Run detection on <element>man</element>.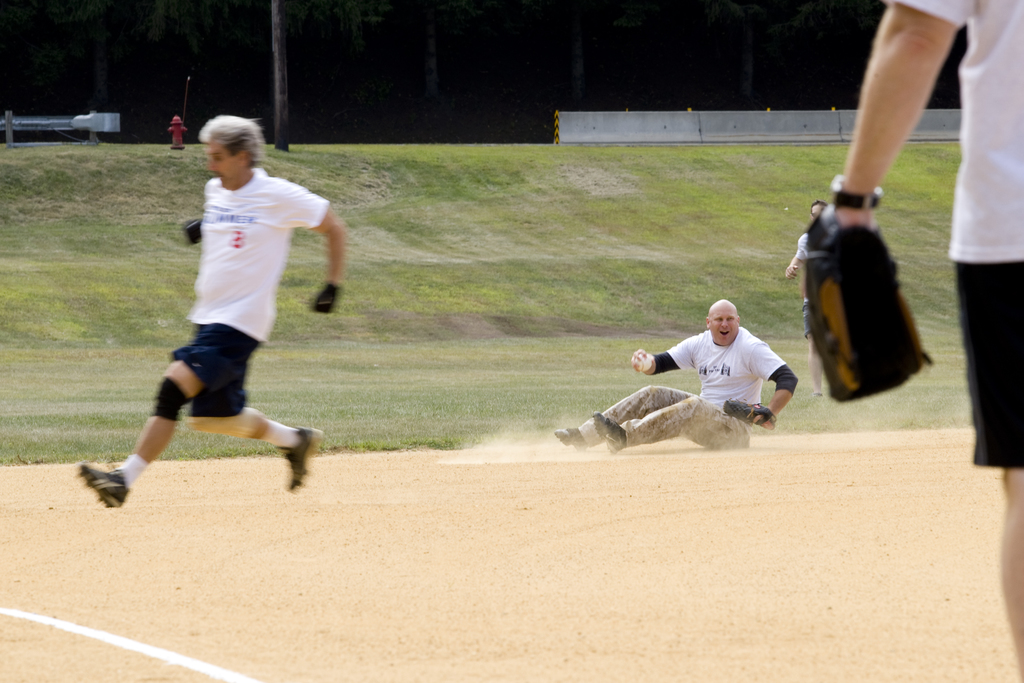
Result: locate(98, 136, 340, 495).
